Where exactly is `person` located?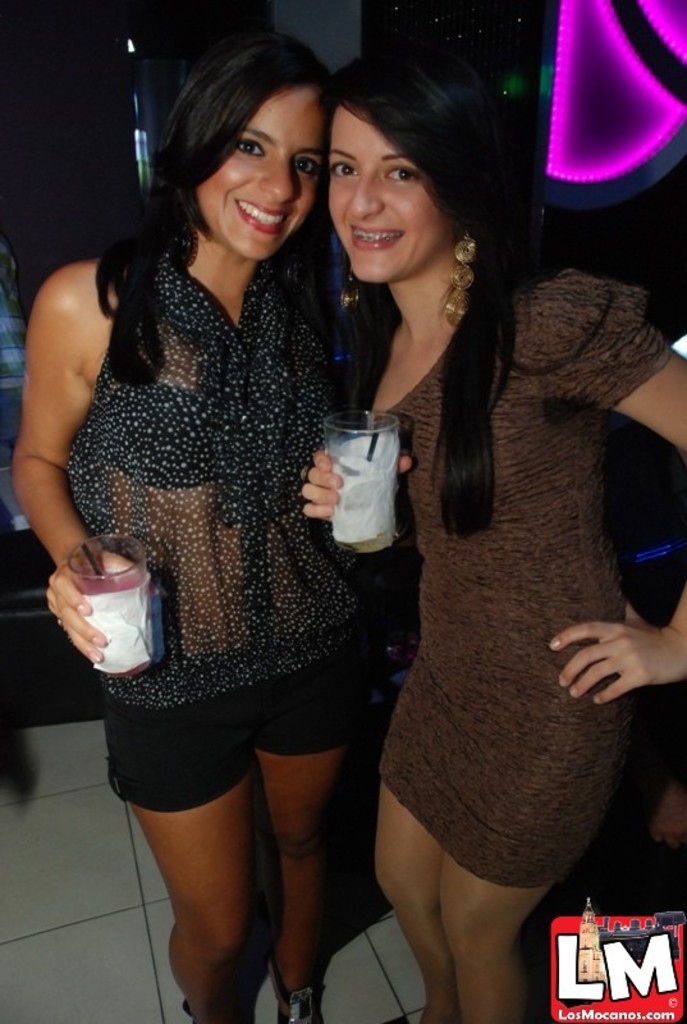
Its bounding box is region(52, 29, 411, 1023).
